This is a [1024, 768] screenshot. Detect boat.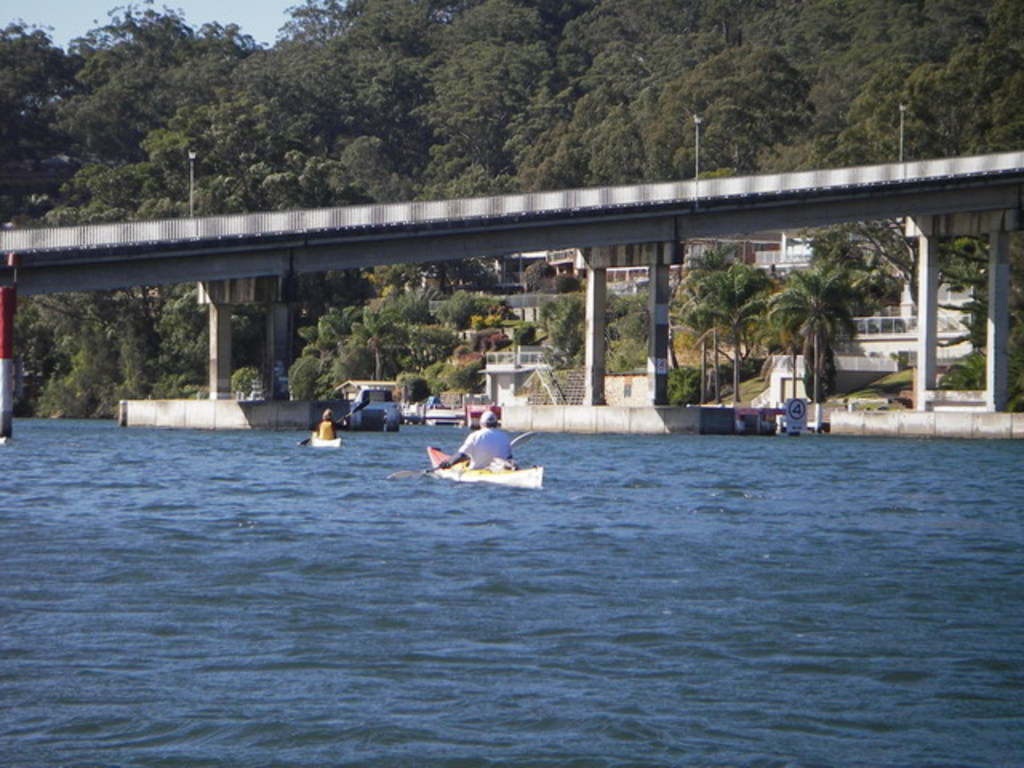
box(424, 438, 541, 485).
